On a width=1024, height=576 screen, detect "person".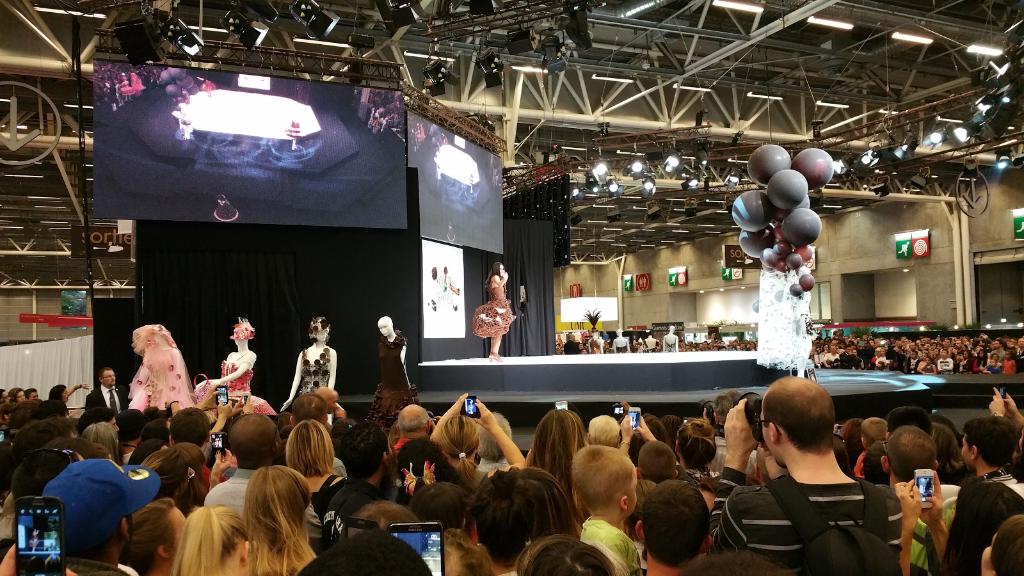
125:325:196:415.
